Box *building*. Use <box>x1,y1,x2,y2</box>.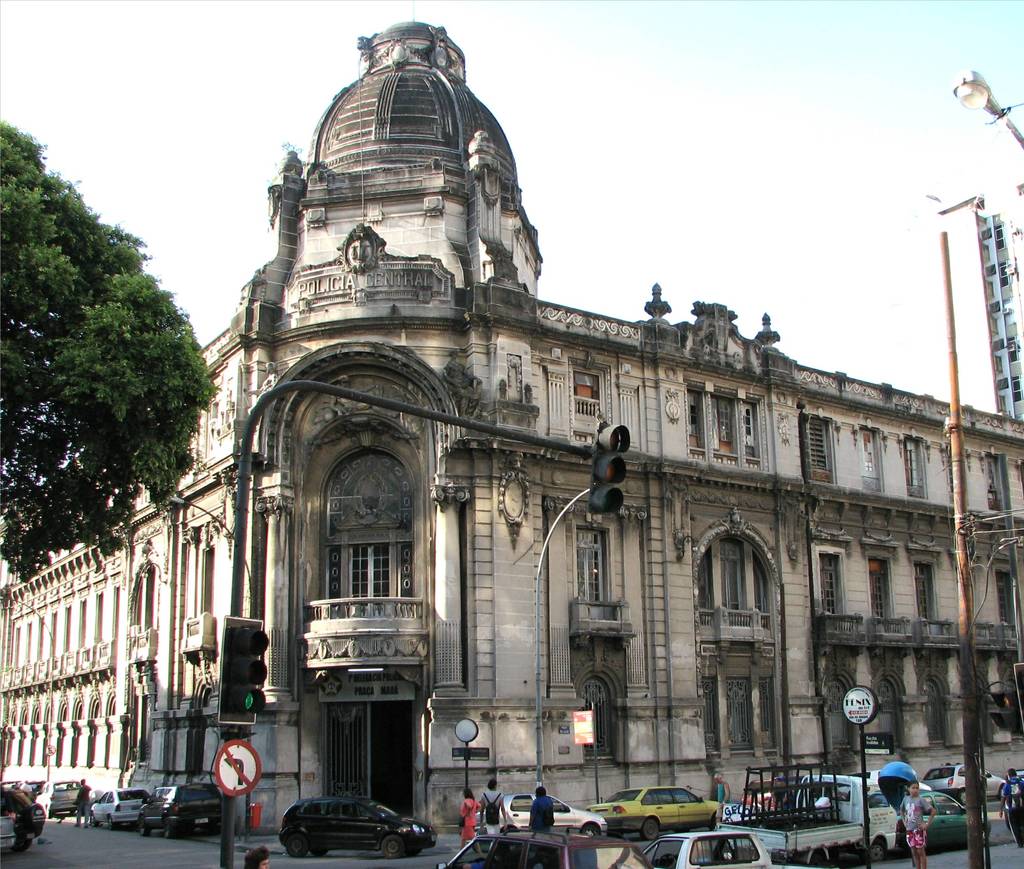
<box>0,0,1023,828</box>.
